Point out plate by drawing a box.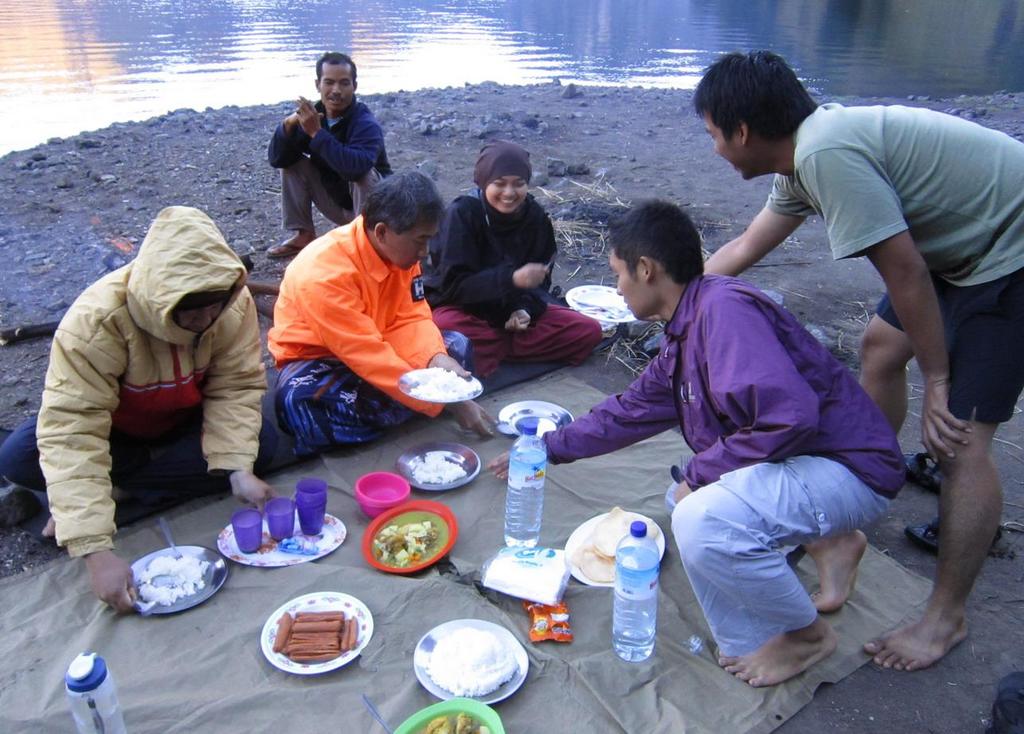
detection(564, 281, 641, 327).
